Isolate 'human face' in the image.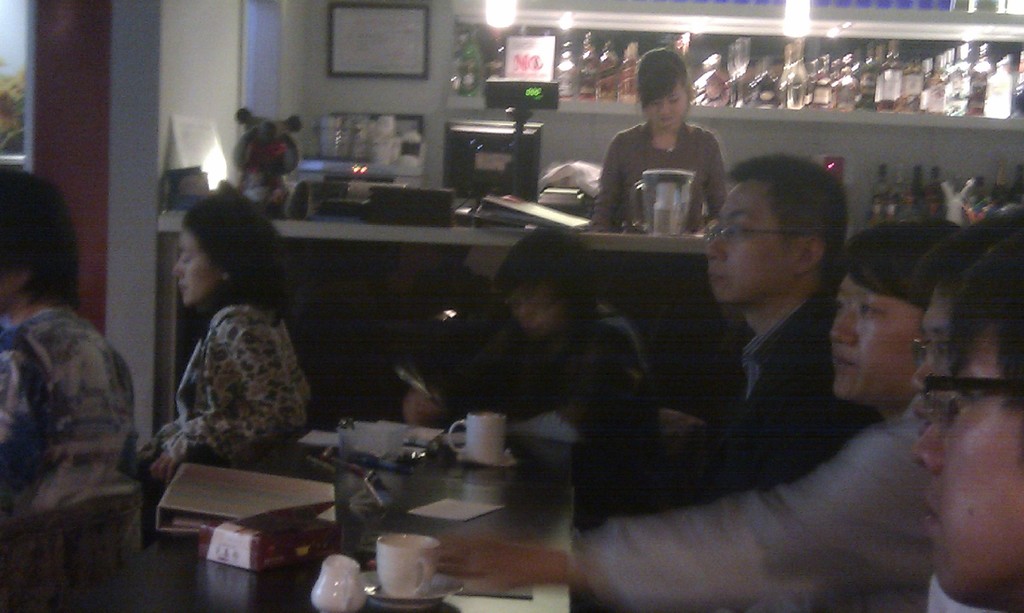
Isolated region: <box>913,331,1023,609</box>.
